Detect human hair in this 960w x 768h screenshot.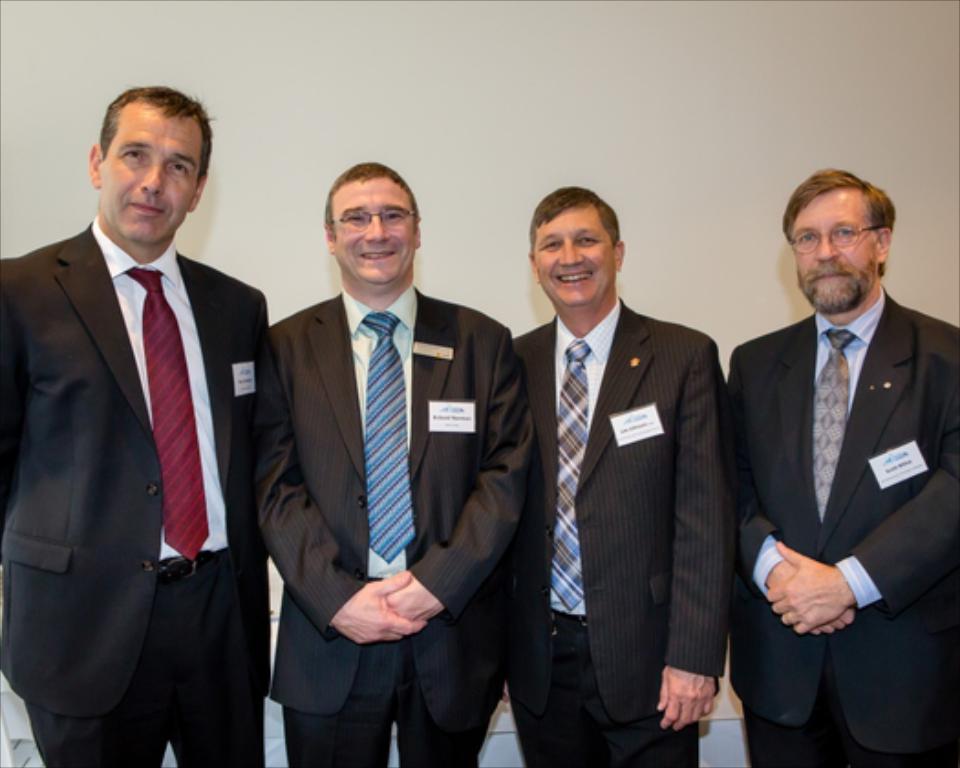
Detection: (783,159,894,249).
